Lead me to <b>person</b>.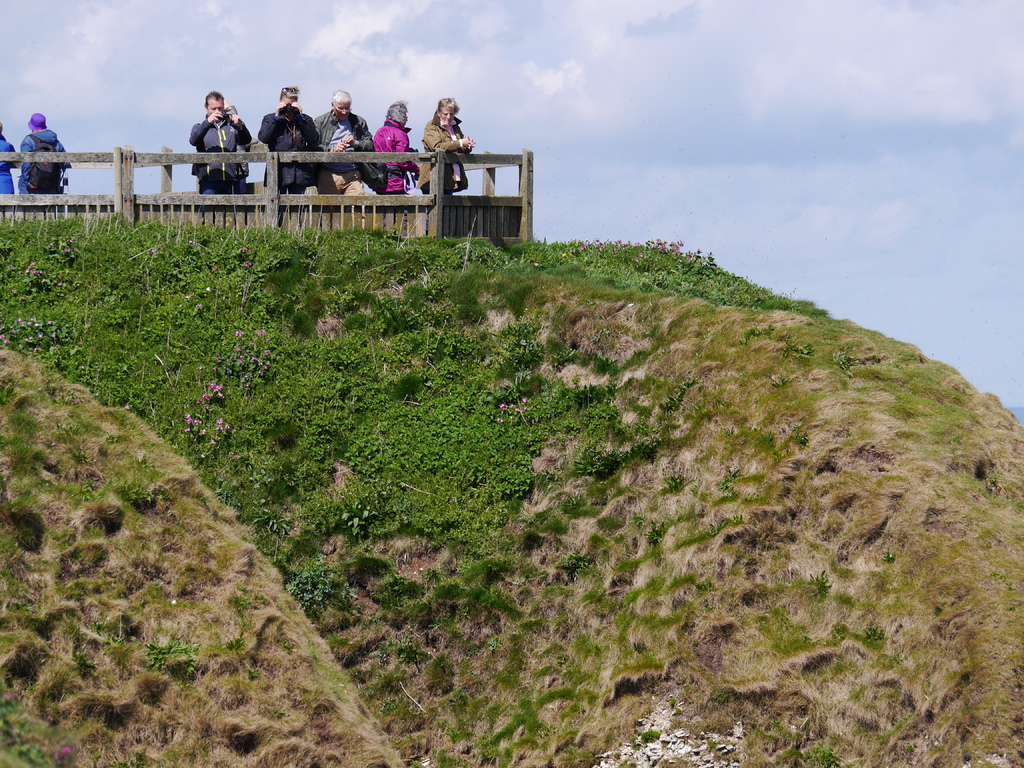
Lead to <box>177,76,241,189</box>.
